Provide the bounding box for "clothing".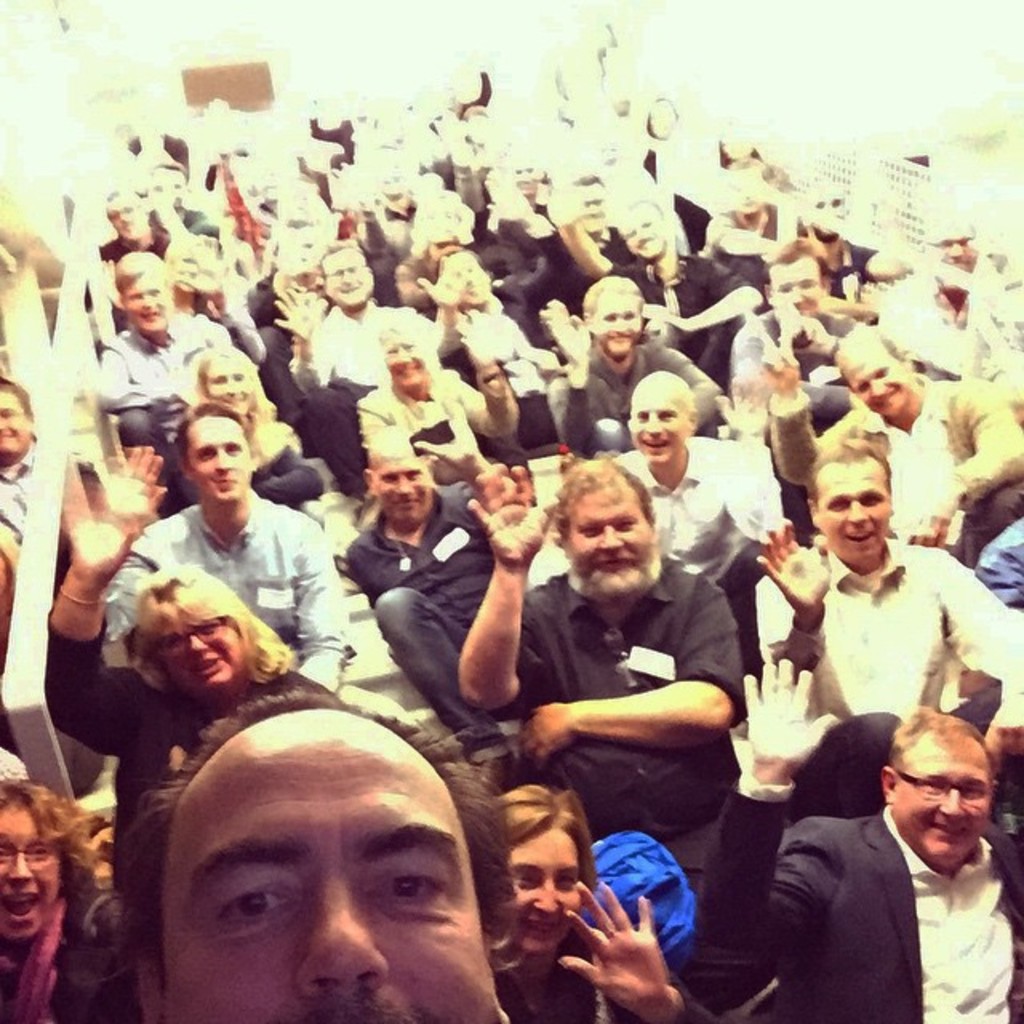
crop(611, 235, 774, 352).
